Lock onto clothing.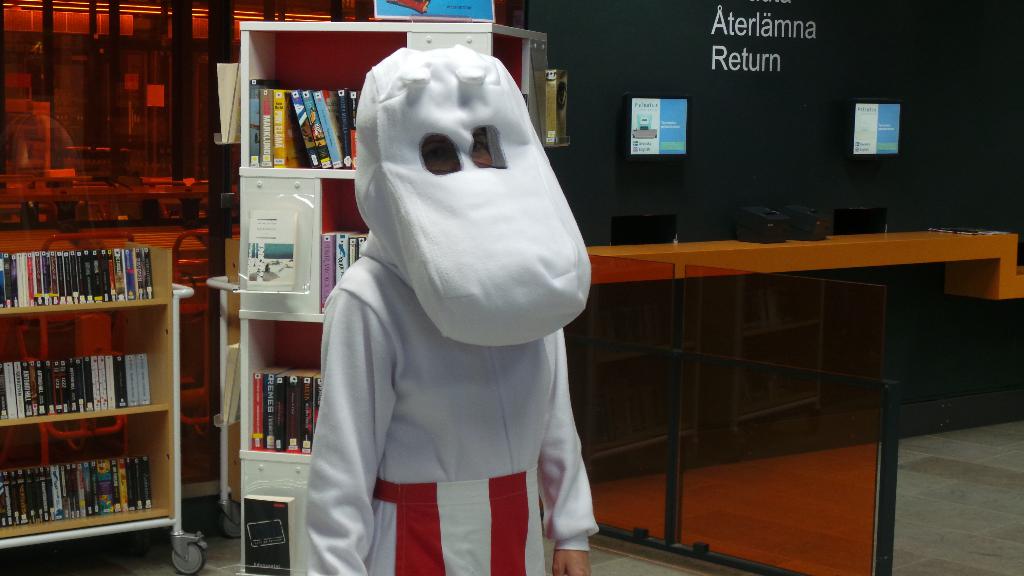
Locked: (left=298, top=58, right=604, bottom=566).
